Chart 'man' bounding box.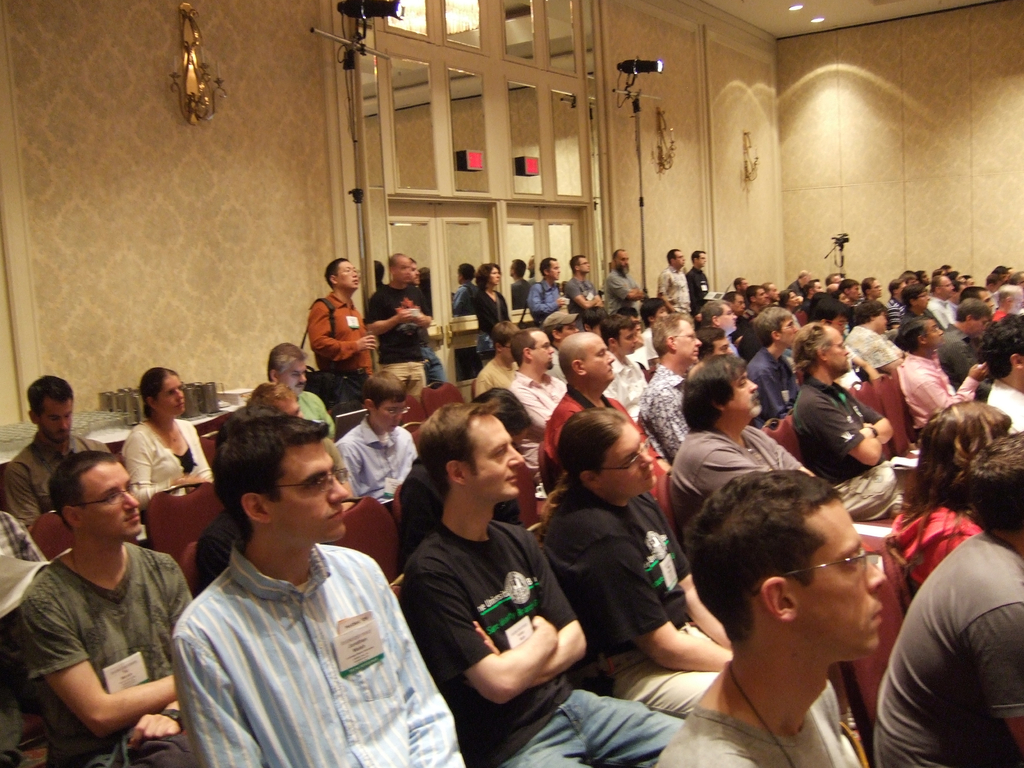
Charted: bbox(509, 328, 565, 420).
